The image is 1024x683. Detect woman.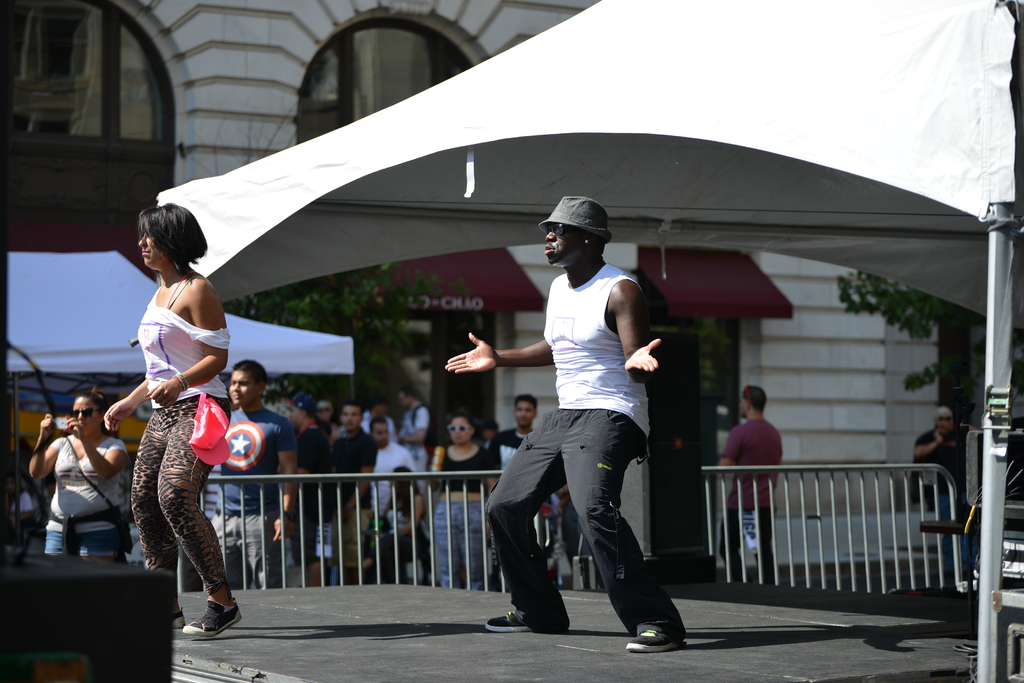
Detection: Rect(364, 464, 424, 583).
